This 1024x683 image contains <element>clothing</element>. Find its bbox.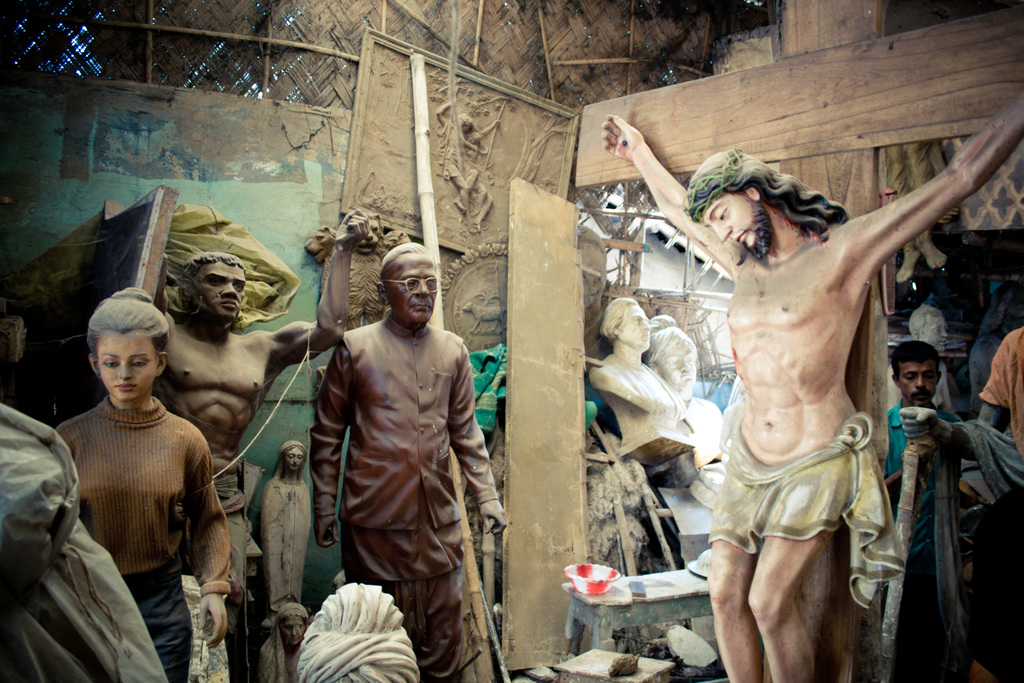
(x1=307, y1=305, x2=499, y2=682).
